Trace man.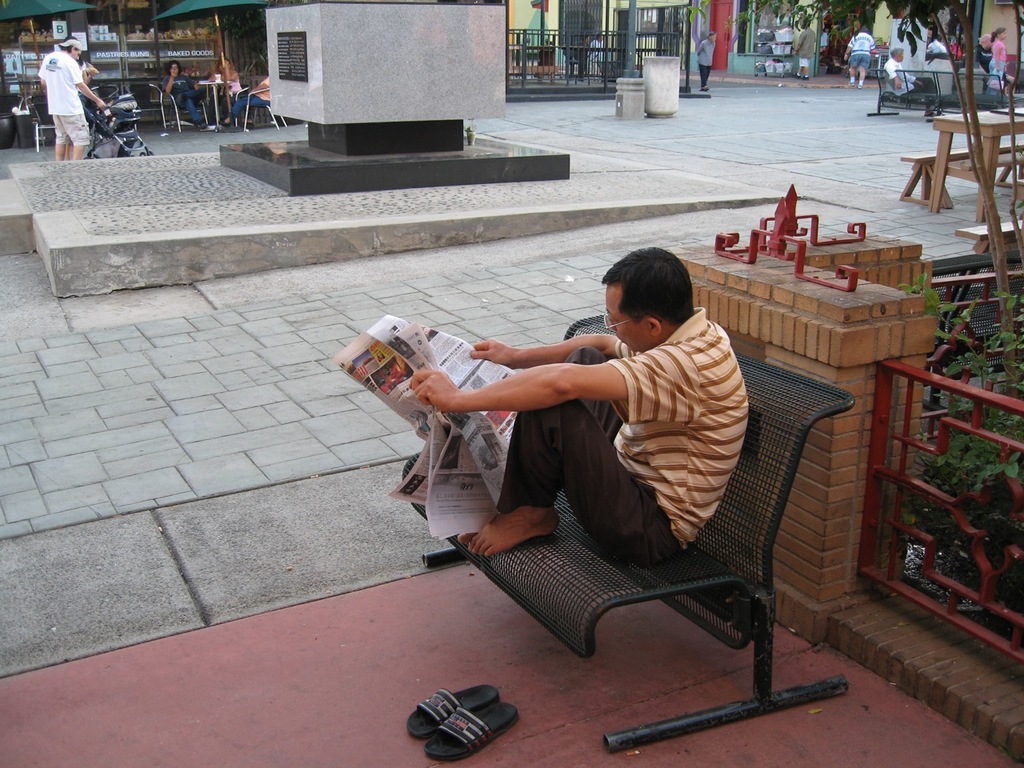
Traced to l=883, t=46, r=942, b=119.
